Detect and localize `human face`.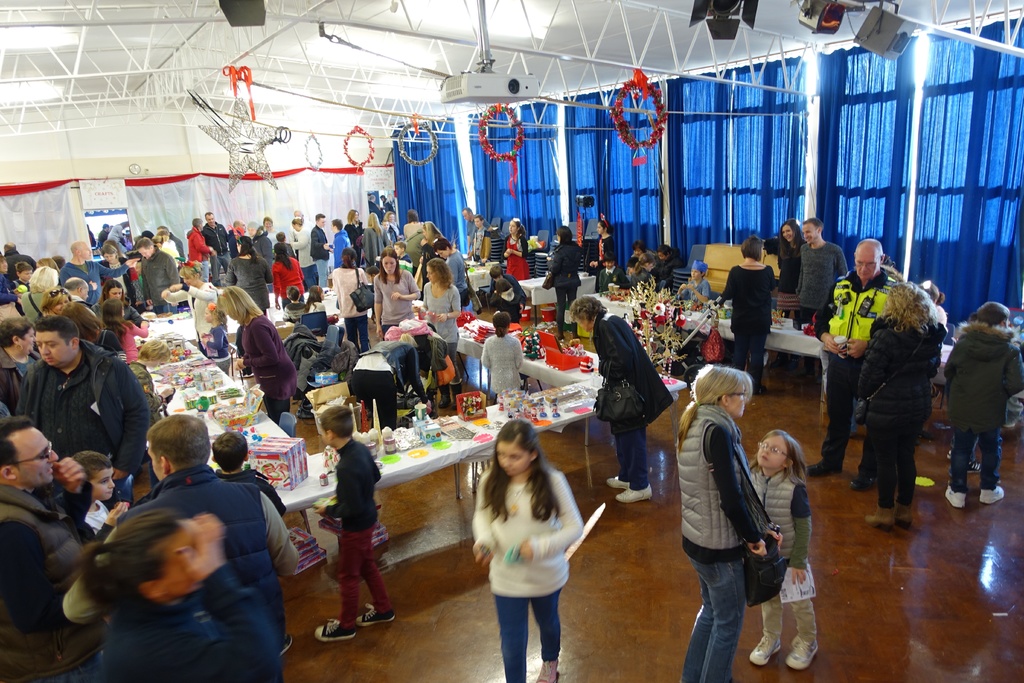
Localized at Rect(722, 384, 746, 420).
